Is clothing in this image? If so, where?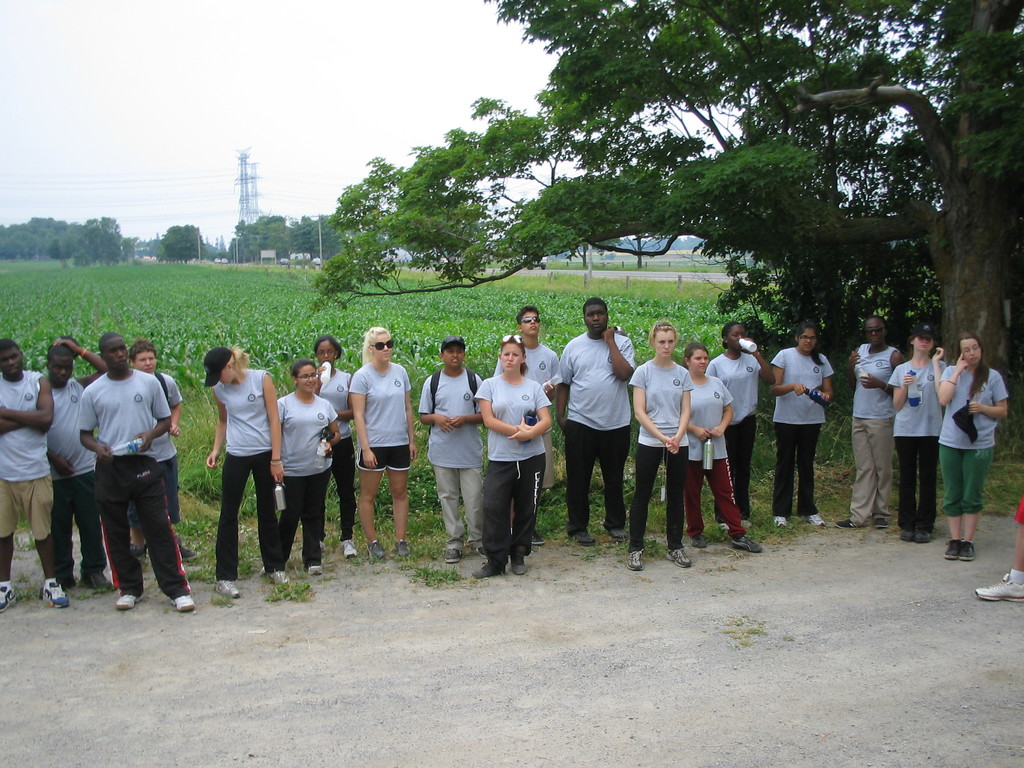
Yes, at 33:372:107:576.
